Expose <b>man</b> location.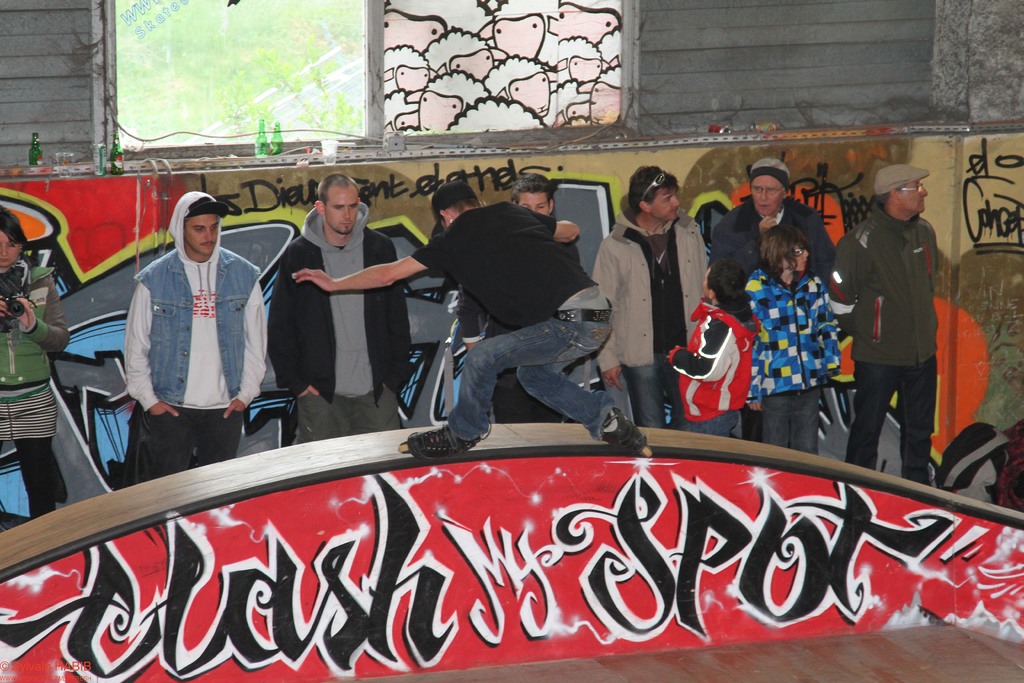
Exposed at [x1=267, y1=174, x2=431, y2=449].
